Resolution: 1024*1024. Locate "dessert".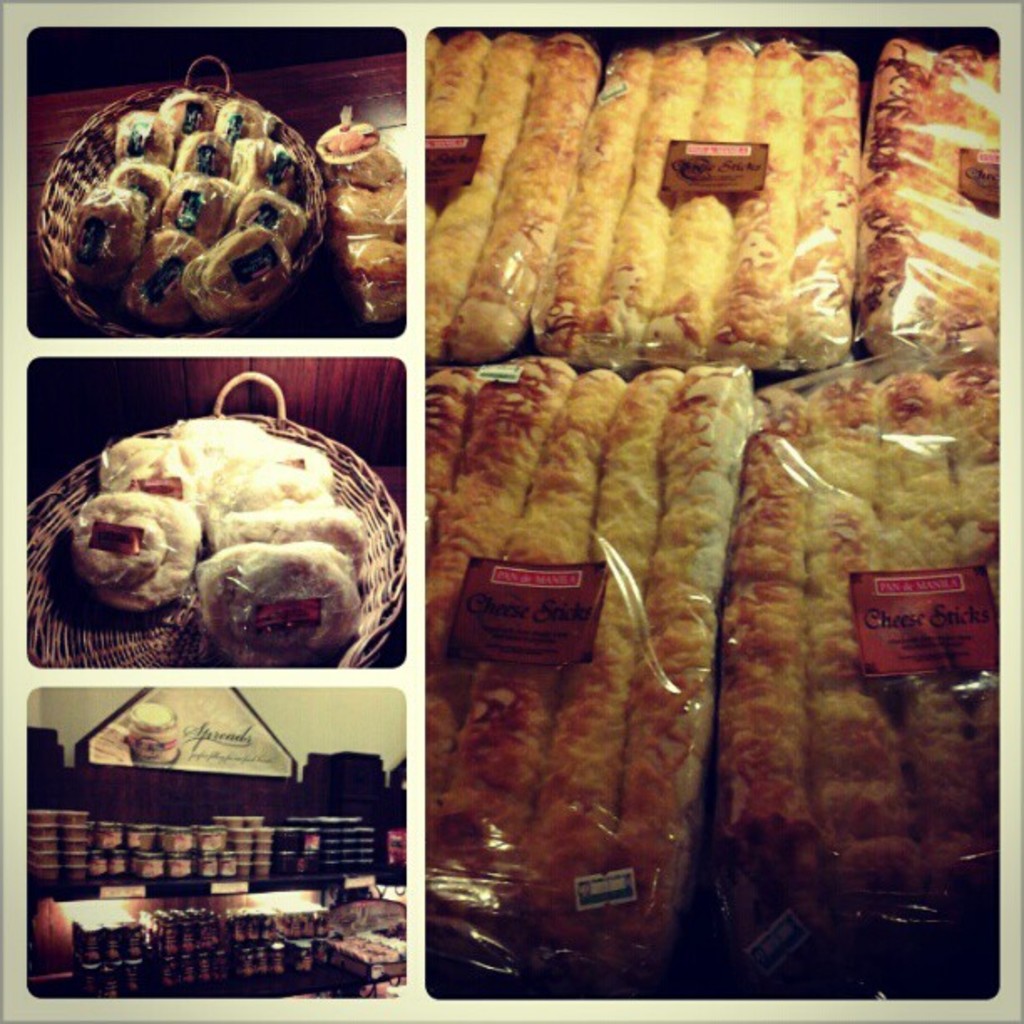
[left=67, top=494, right=196, bottom=622].
